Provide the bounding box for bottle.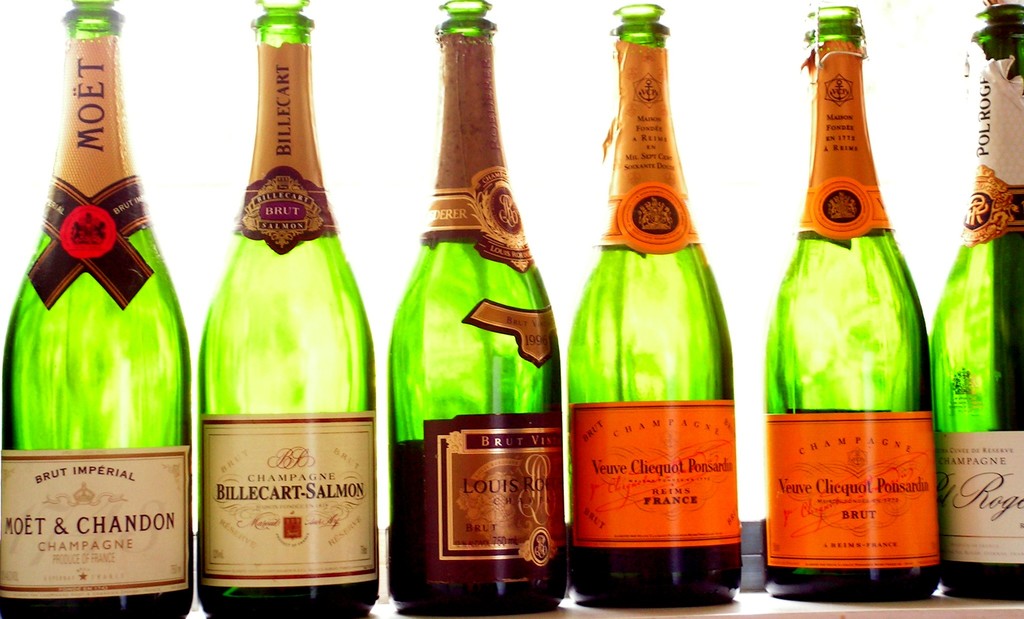
(x1=763, y1=3, x2=943, y2=600).
